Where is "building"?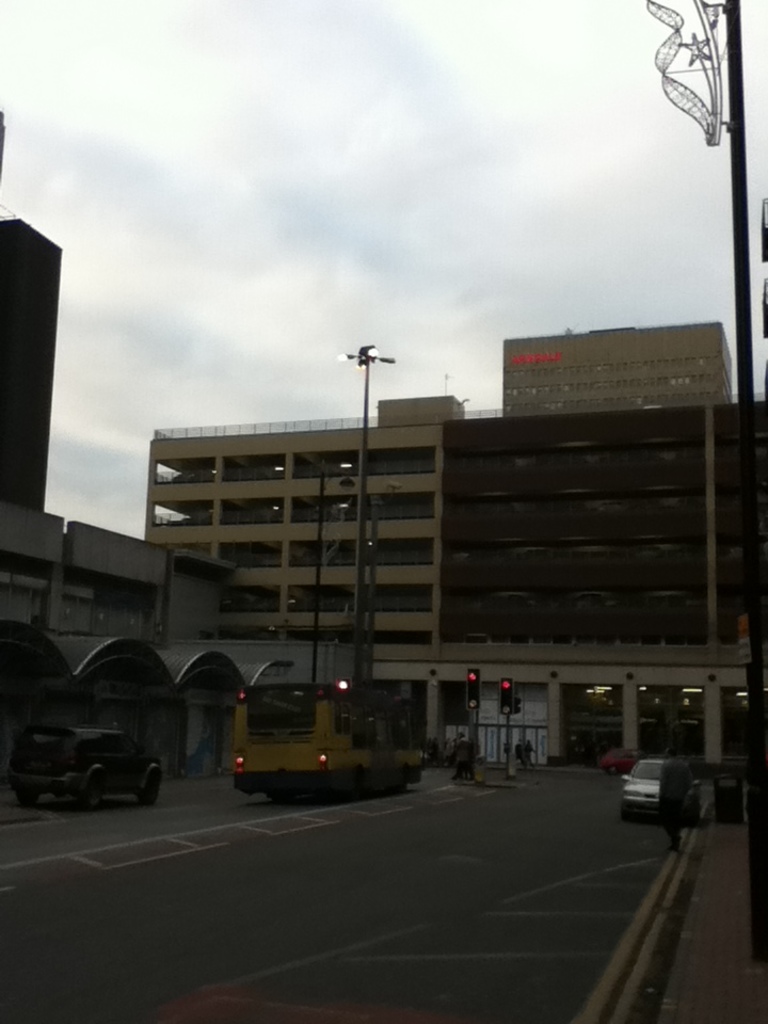
(x1=444, y1=397, x2=767, y2=793).
